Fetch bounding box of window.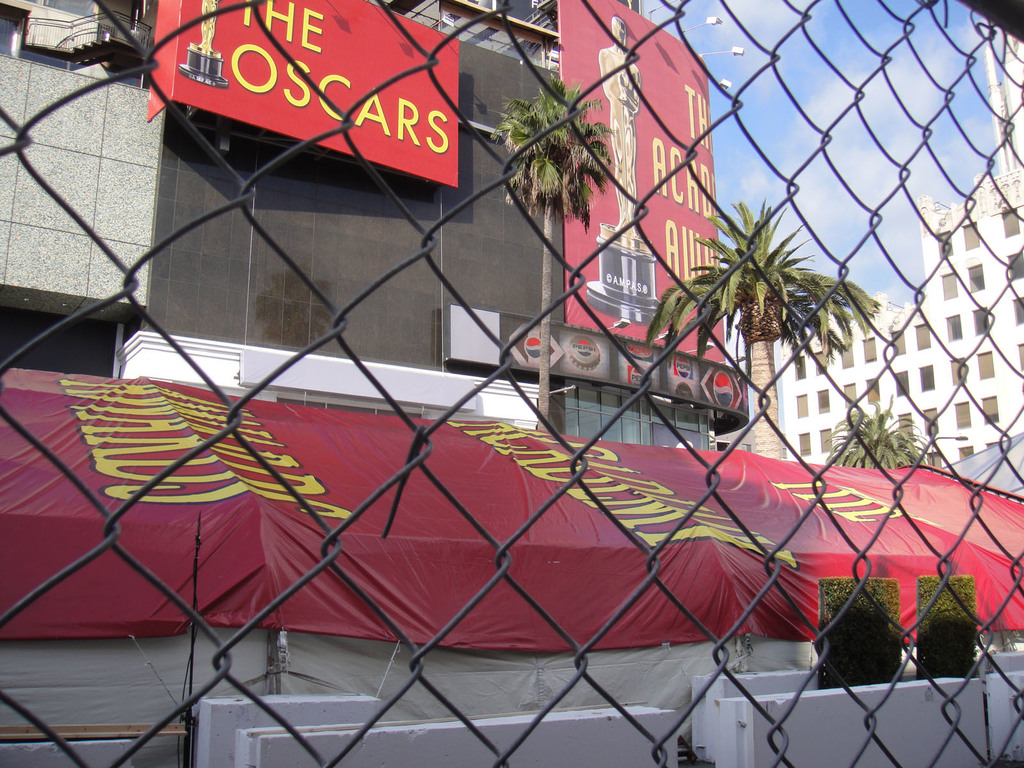
Bbox: crop(984, 398, 998, 422).
